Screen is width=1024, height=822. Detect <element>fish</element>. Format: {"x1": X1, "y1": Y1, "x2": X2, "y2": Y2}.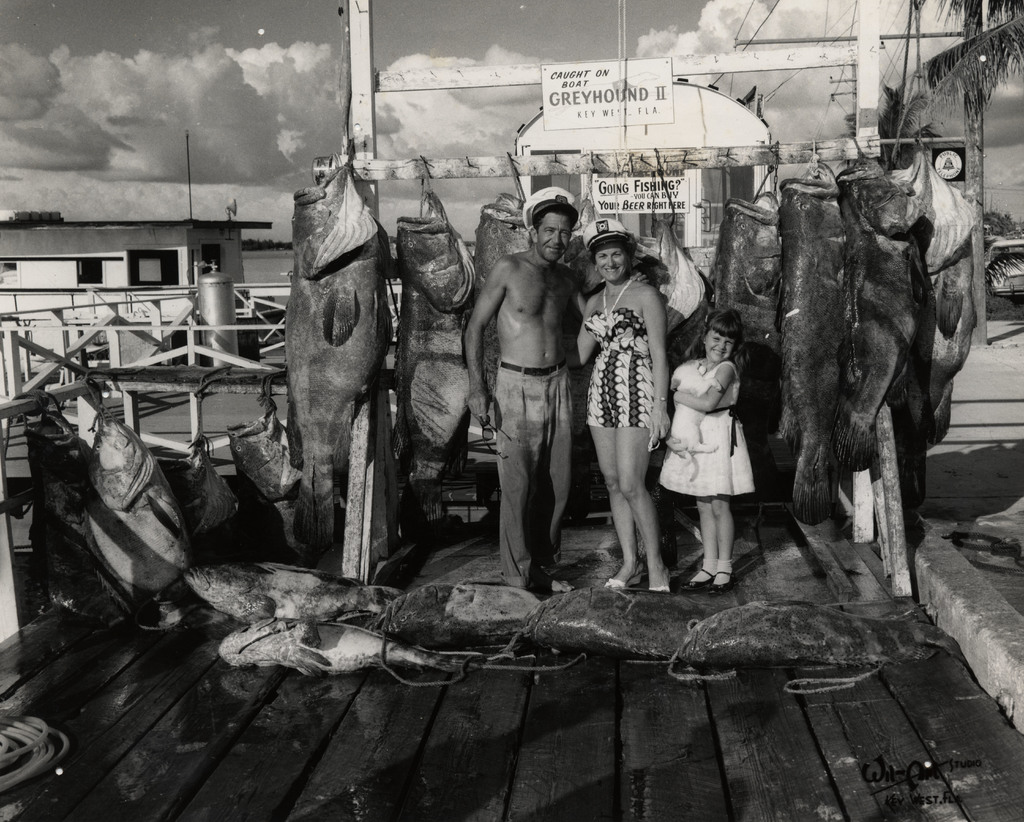
{"x1": 513, "y1": 586, "x2": 717, "y2": 672}.
